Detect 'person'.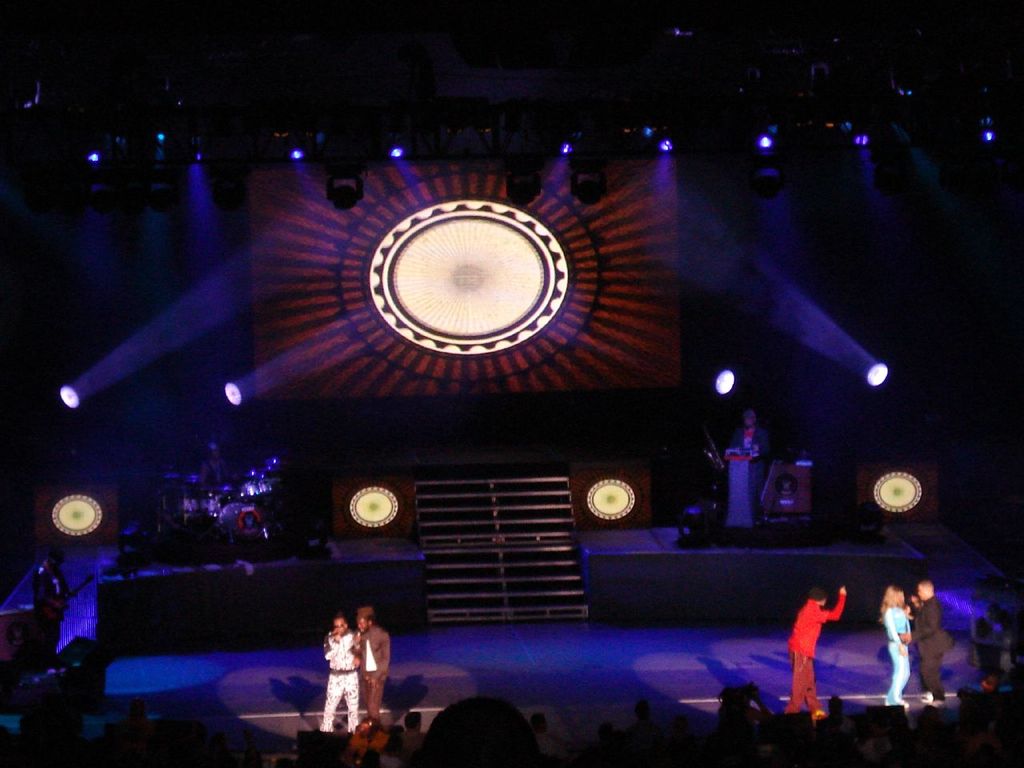
Detected at [left=346, top=597, right=390, bottom=719].
